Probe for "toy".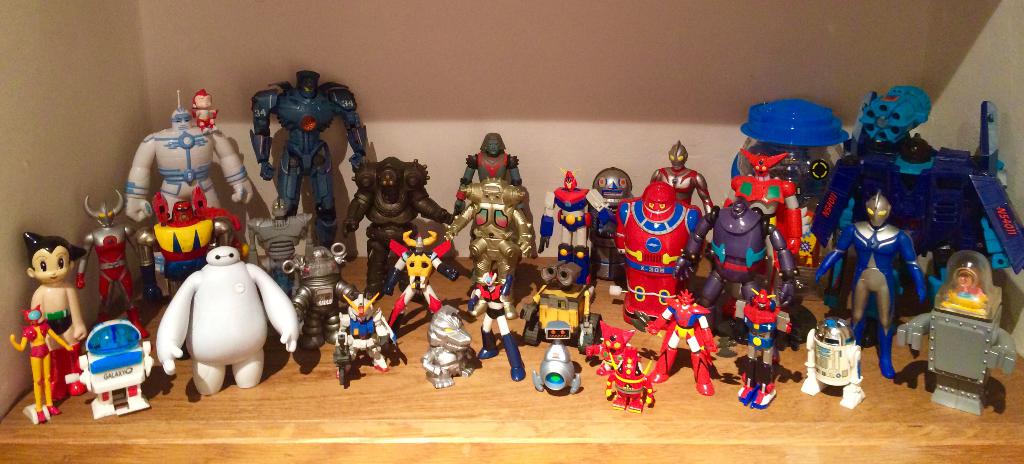
Probe result: (left=278, top=241, right=361, bottom=349).
